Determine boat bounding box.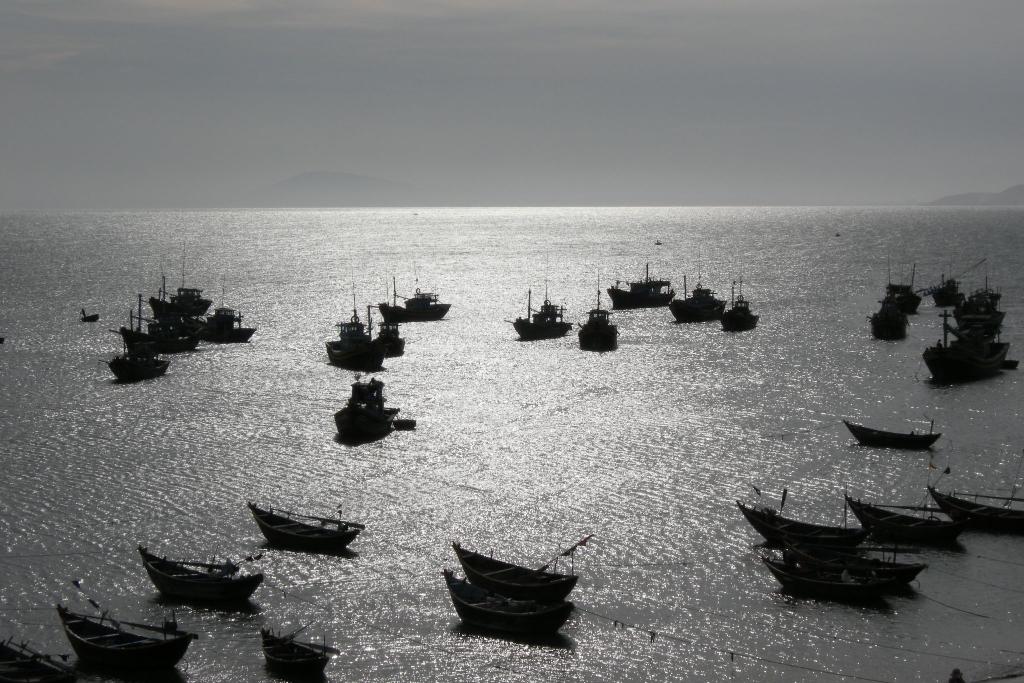
Determined: 123,328,203,354.
